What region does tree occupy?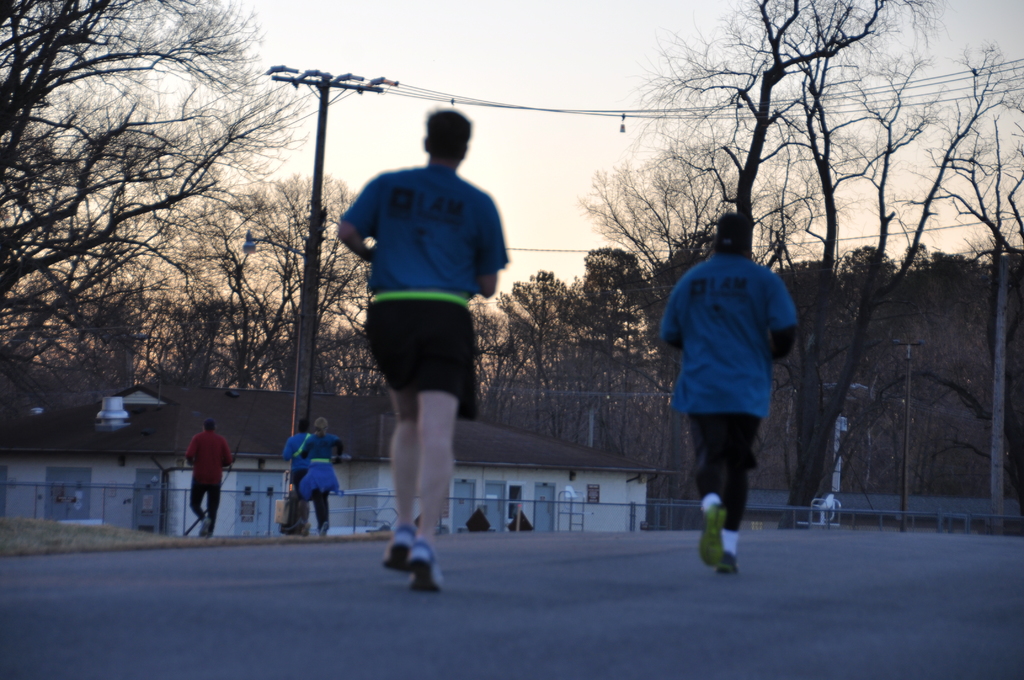
[x1=623, y1=0, x2=1006, y2=531].
